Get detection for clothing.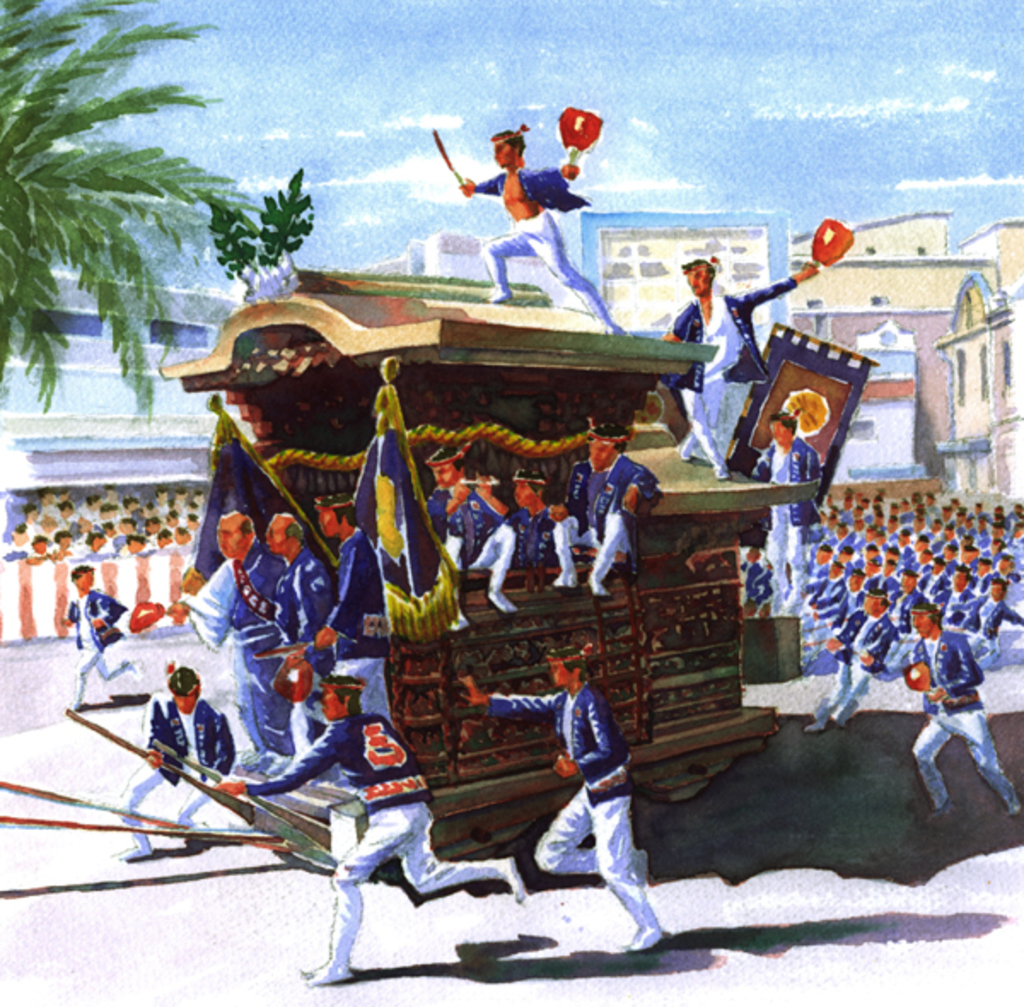
Detection: x1=522, y1=633, x2=664, y2=922.
